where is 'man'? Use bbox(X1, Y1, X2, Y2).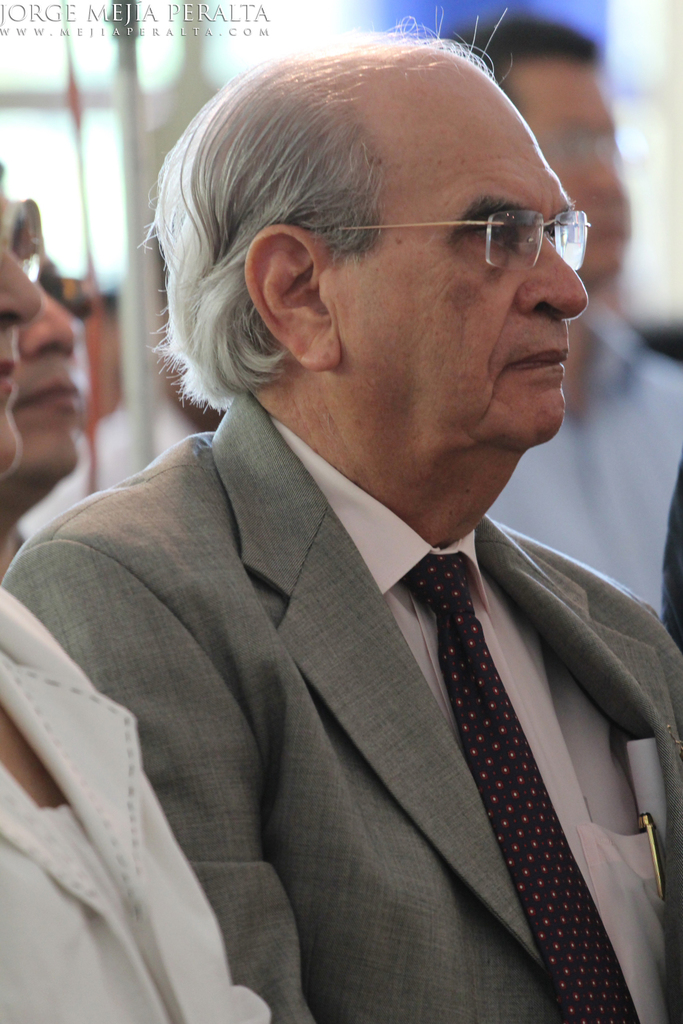
bbox(469, 20, 682, 633).
